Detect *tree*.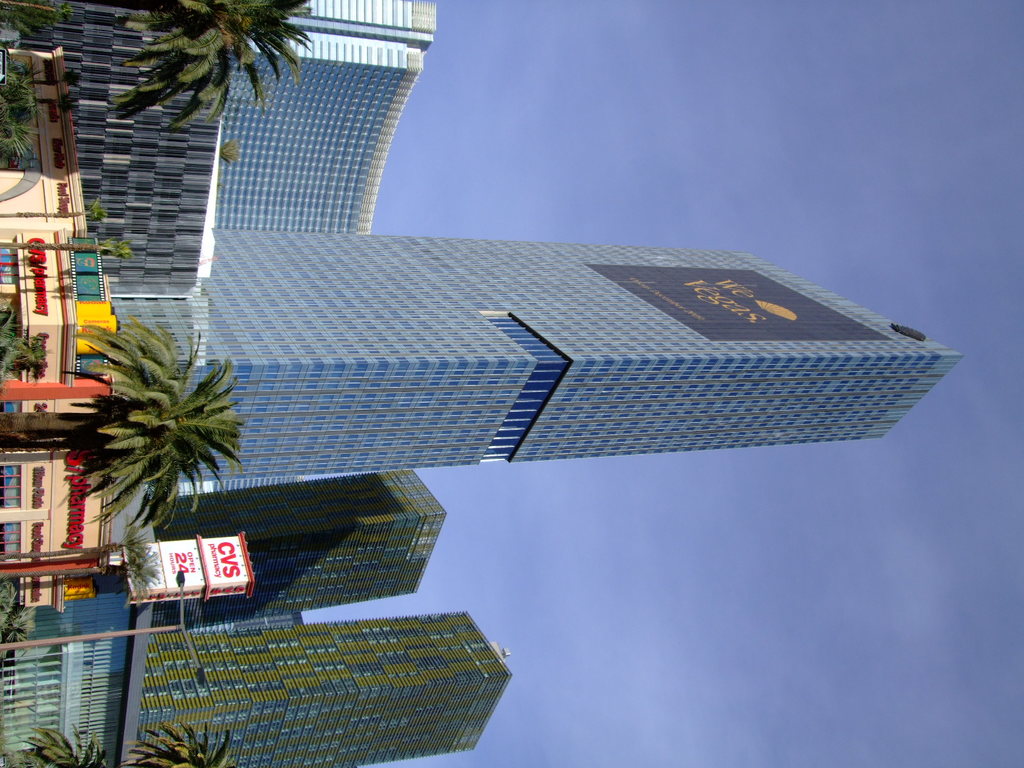
Detected at (0, 197, 108, 220).
